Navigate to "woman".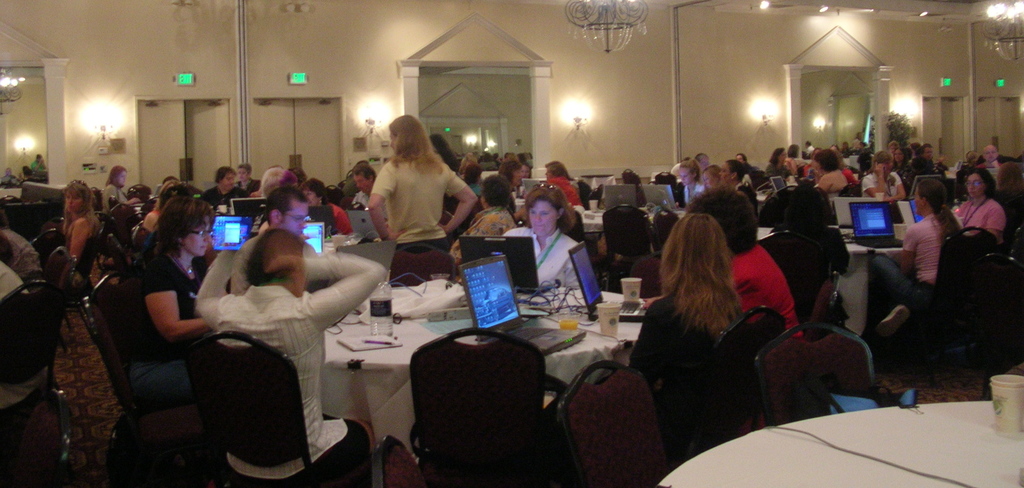
Navigation target: 58:177:99:264.
